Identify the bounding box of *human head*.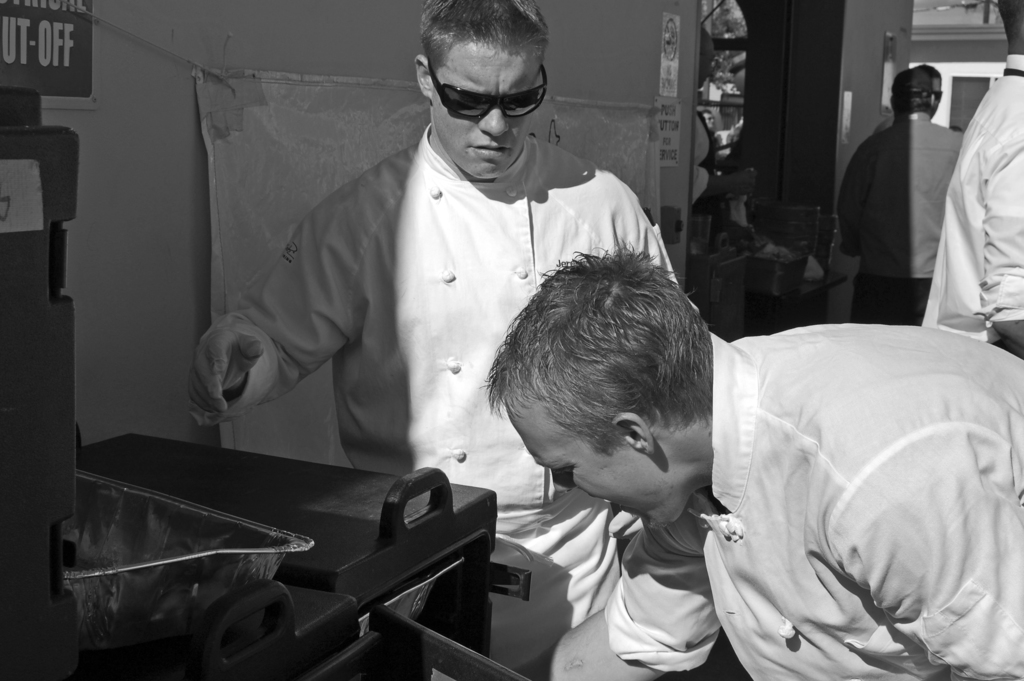
[left=696, top=106, right=719, bottom=136].
